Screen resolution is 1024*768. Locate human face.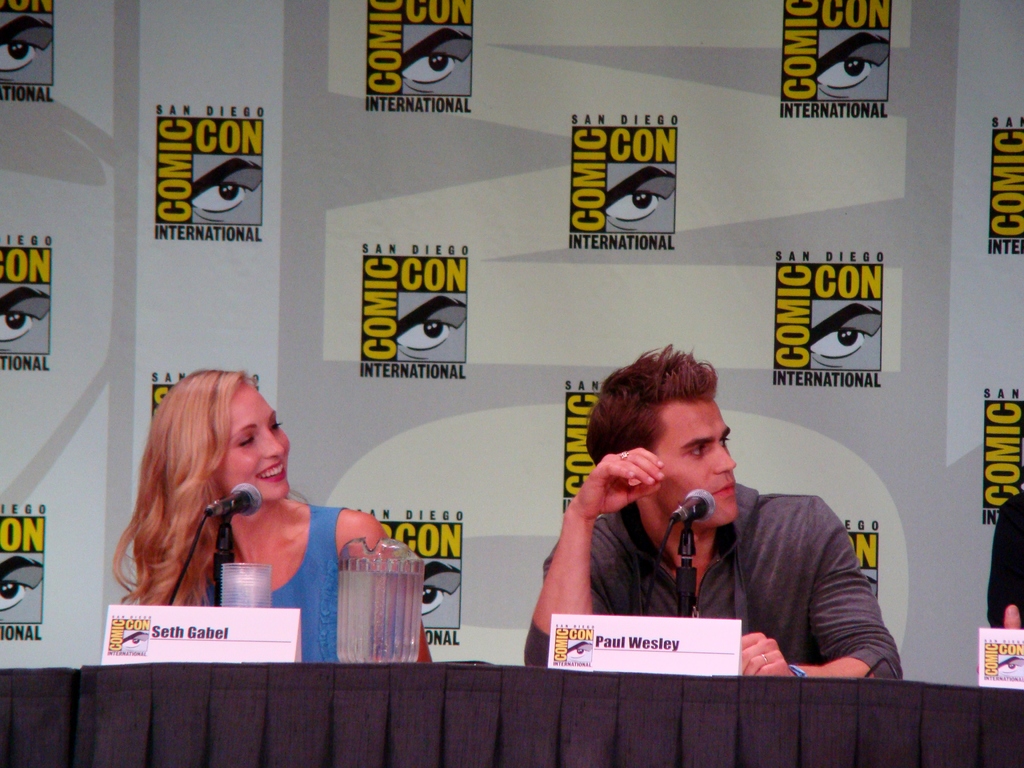
(x1=657, y1=400, x2=738, y2=529).
